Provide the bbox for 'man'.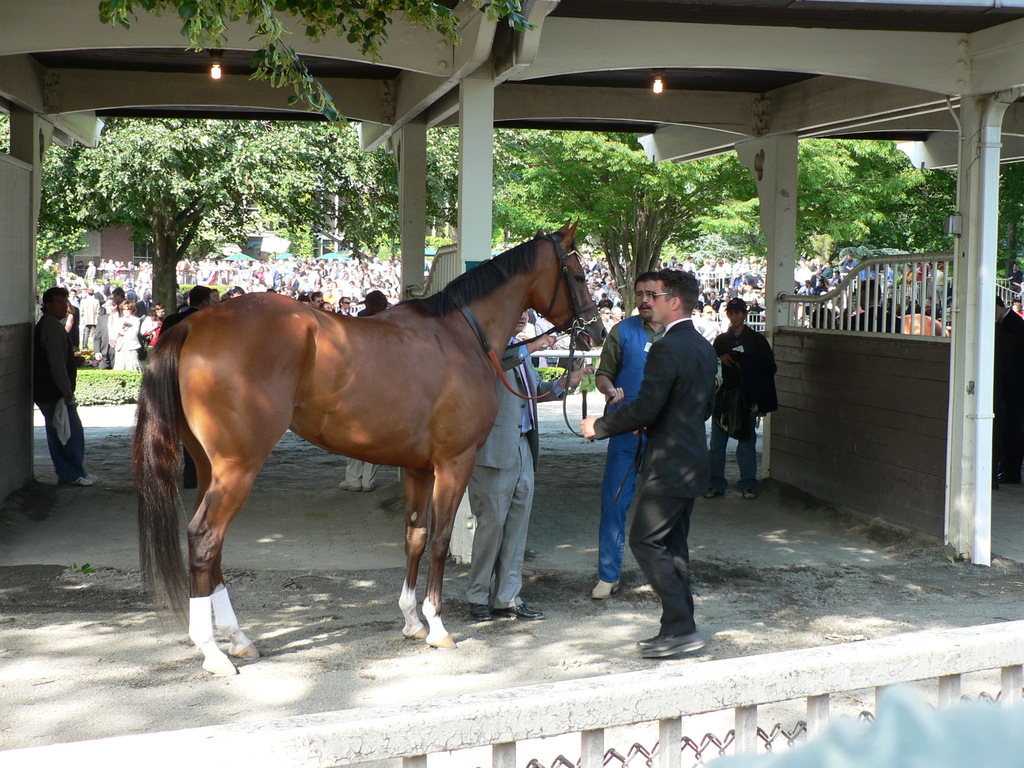
crop(538, 312, 558, 333).
